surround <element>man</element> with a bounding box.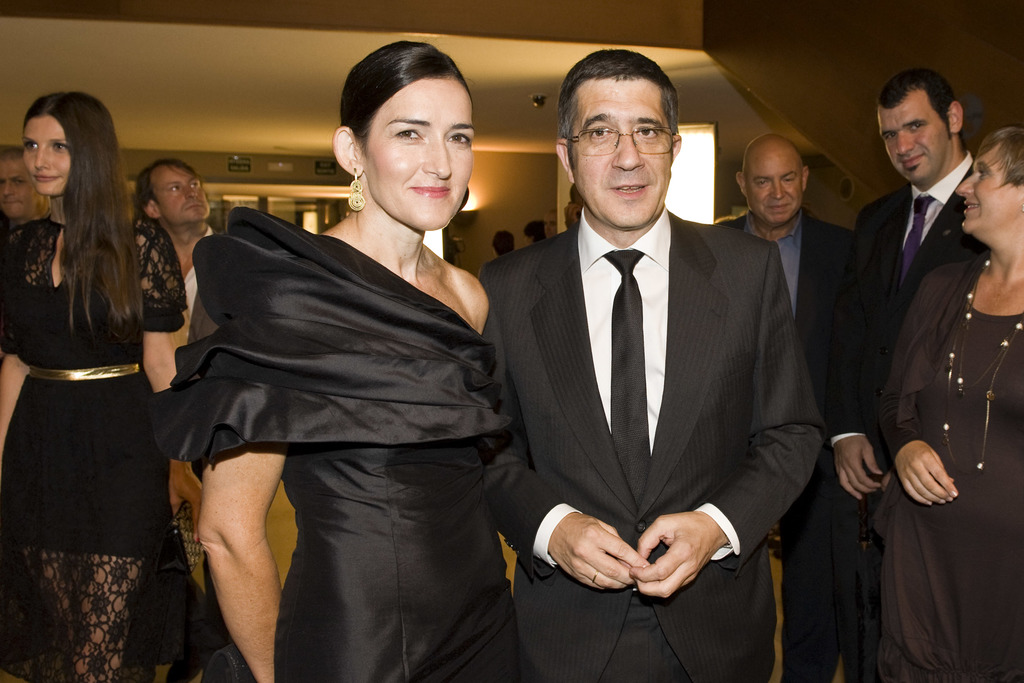
[0, 144, 50, 233].
